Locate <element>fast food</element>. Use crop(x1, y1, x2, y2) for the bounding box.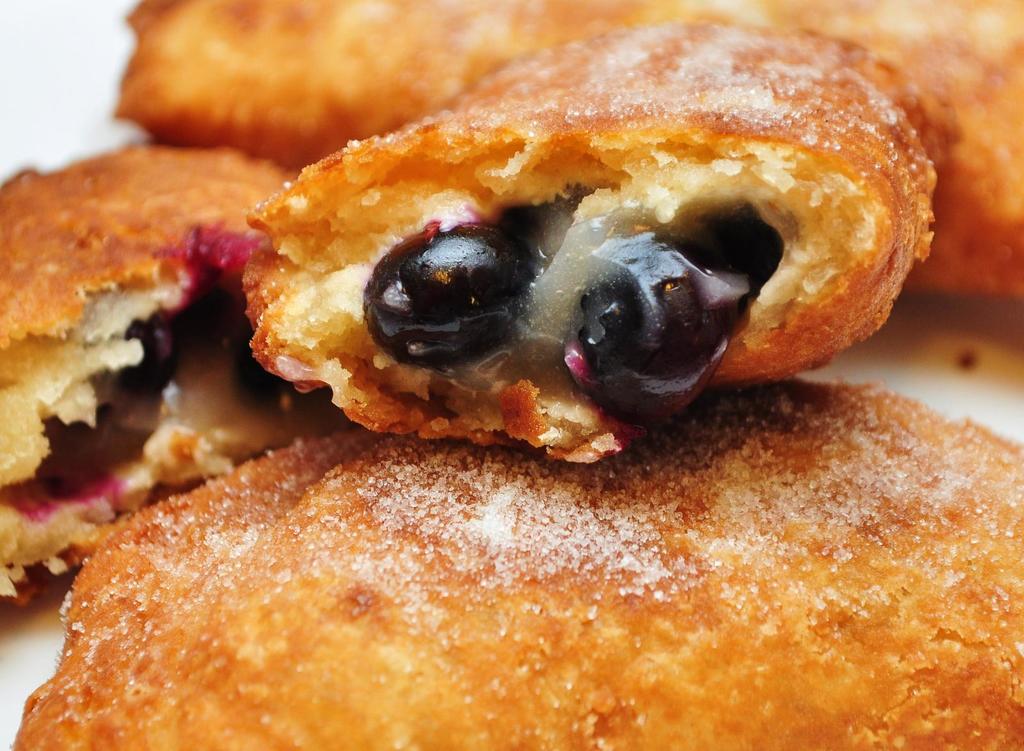
crop(0, 0, 1023, 750).
